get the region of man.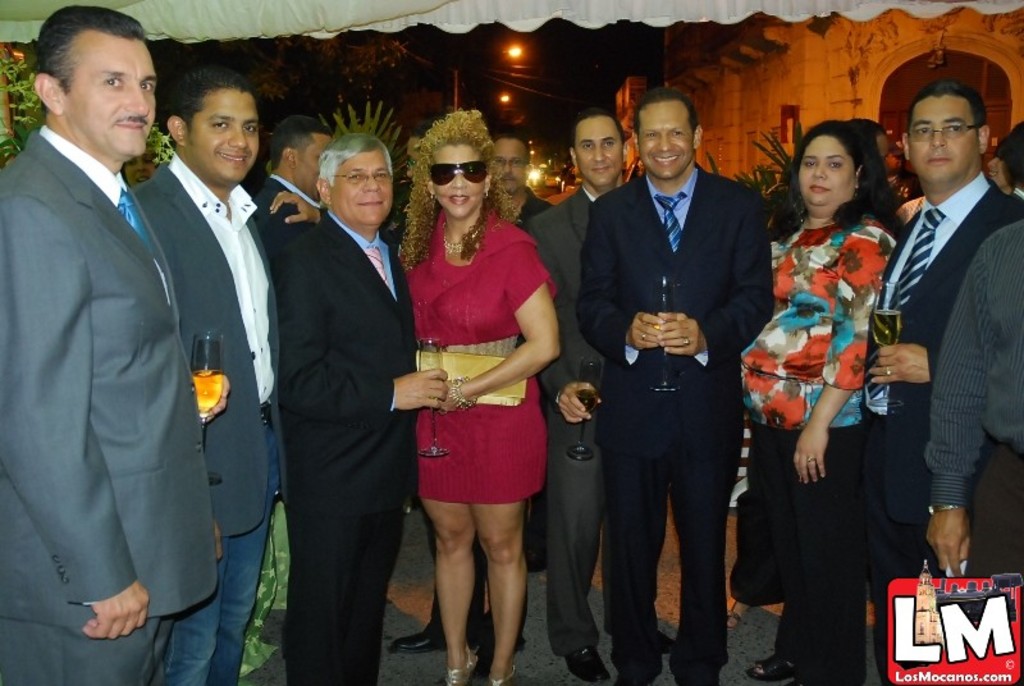
{"x1": 526, "y1": 109, "x2": 676, "y2": 683}.
